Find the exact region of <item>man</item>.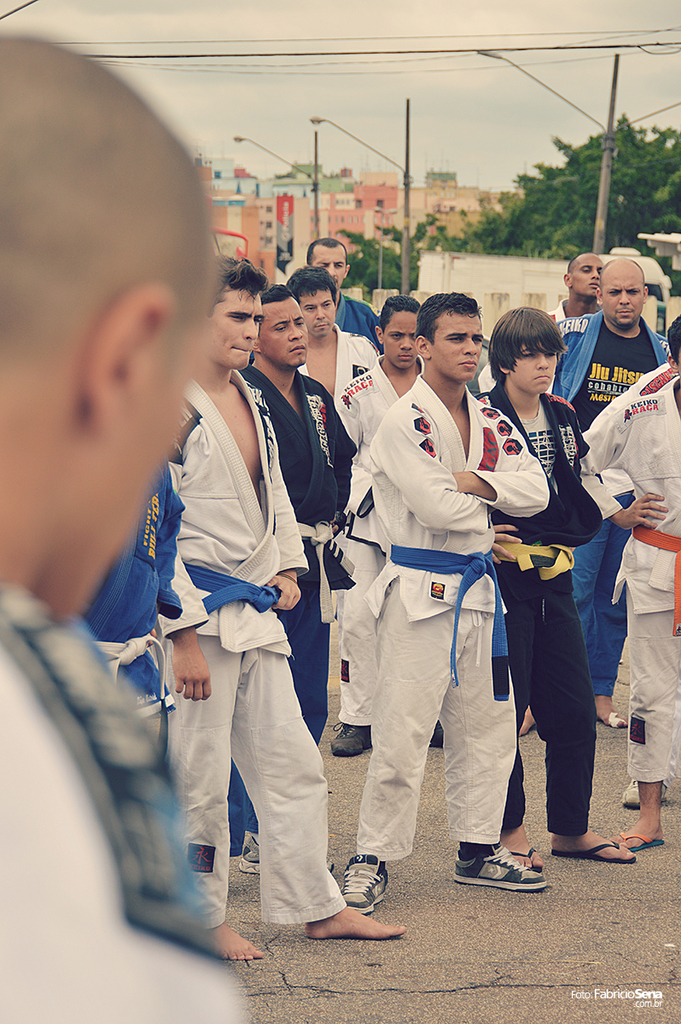
Exact region: 83:452:183:765.
